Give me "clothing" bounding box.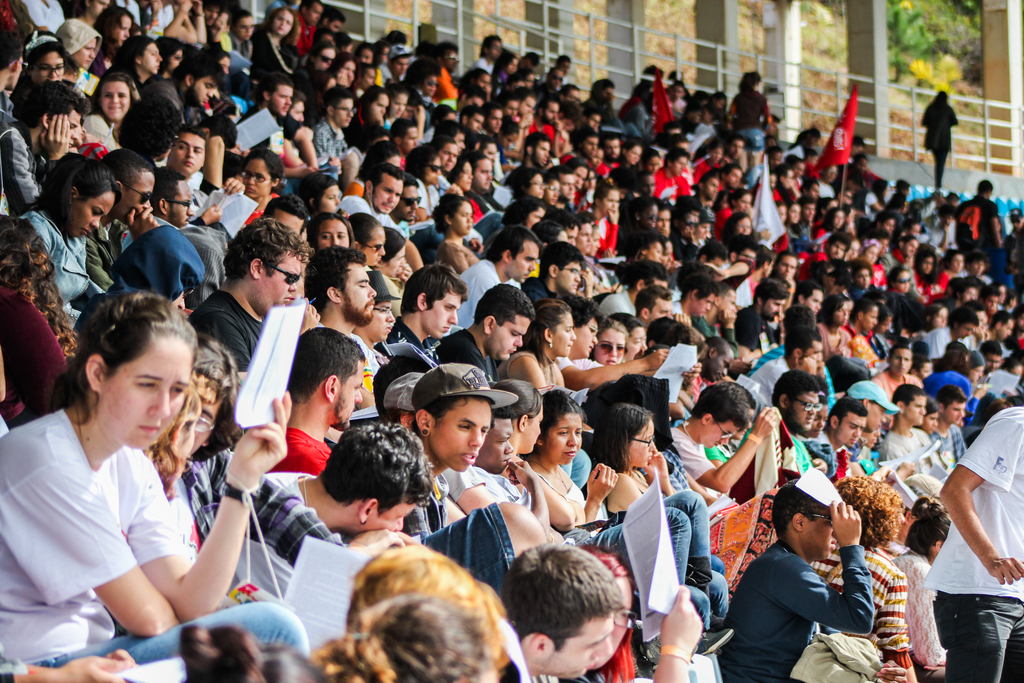
rect(189, 270, 273, 360).
